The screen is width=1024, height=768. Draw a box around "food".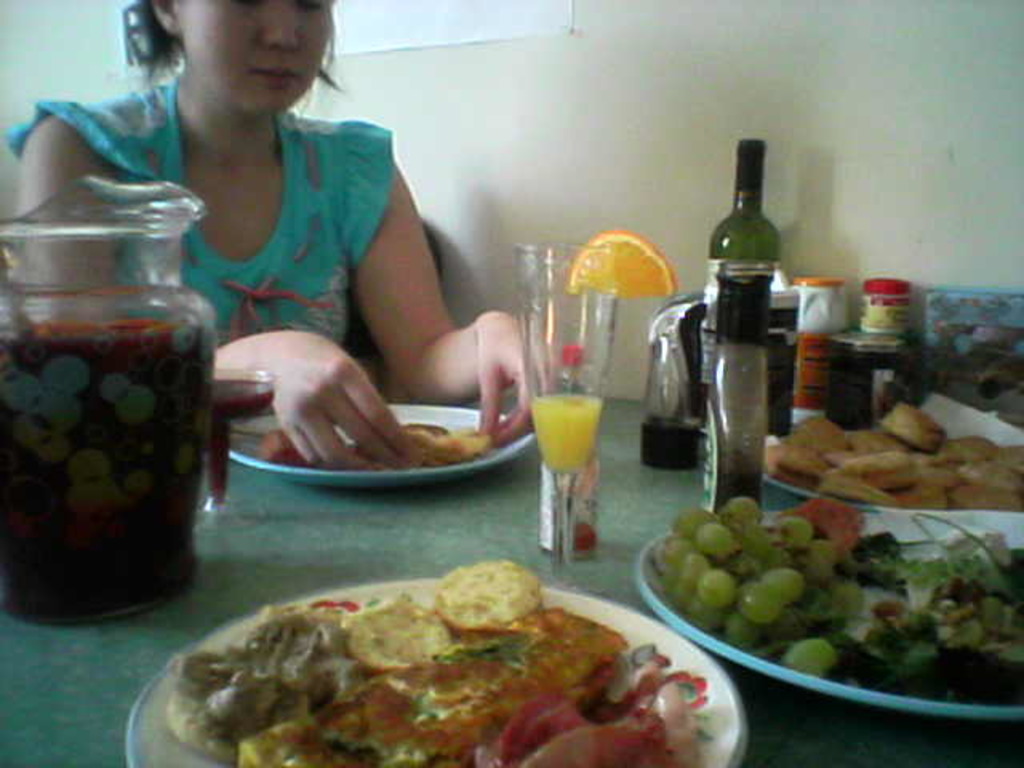
rect(763, 397, 1022, 509).
